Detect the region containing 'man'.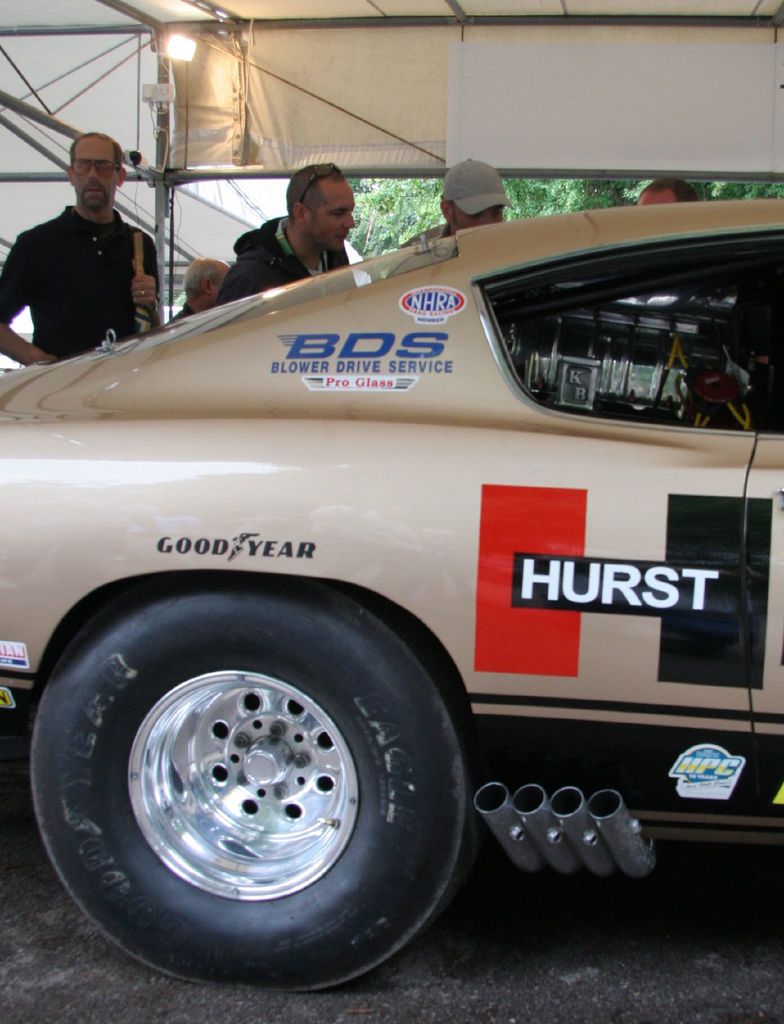
[x1=0, y1=134, x2=165, y2=372].
